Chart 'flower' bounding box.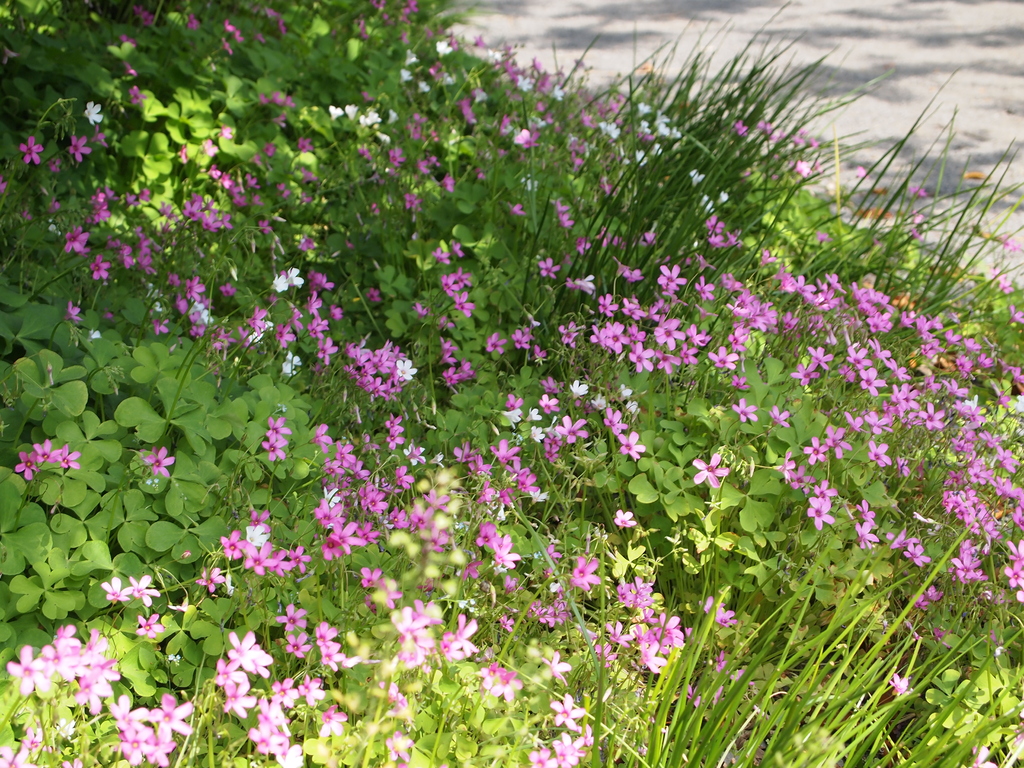
Charted: {"left": 328, "top": 301, "right": 346, "bottom": 322}.
